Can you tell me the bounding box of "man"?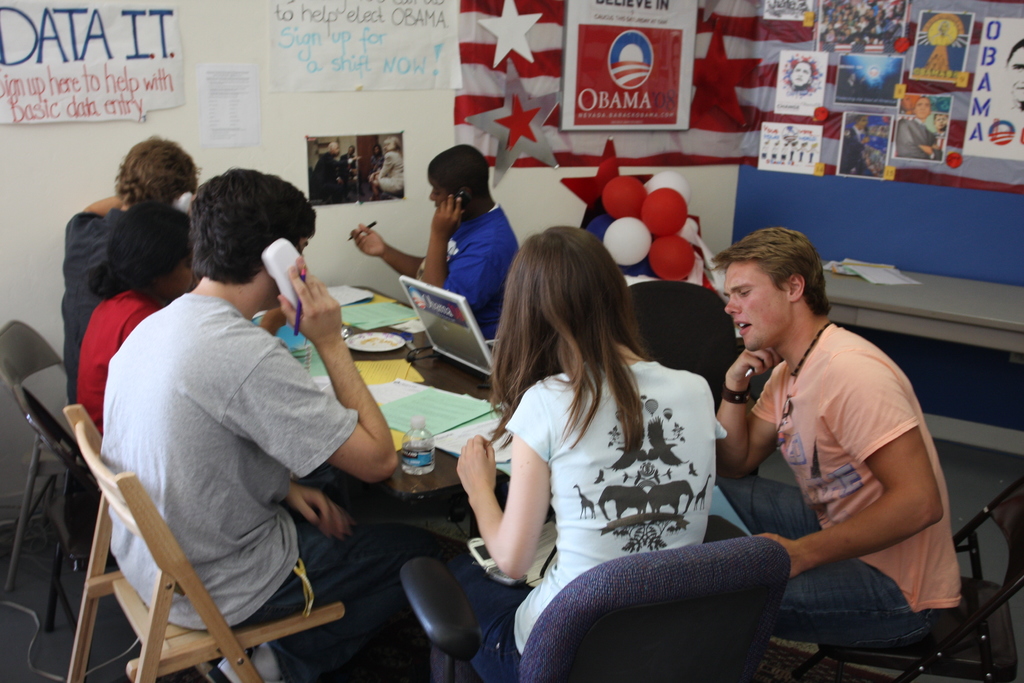
{"left": 692, "top": 215, "right": 961, "bottom": 662}.
